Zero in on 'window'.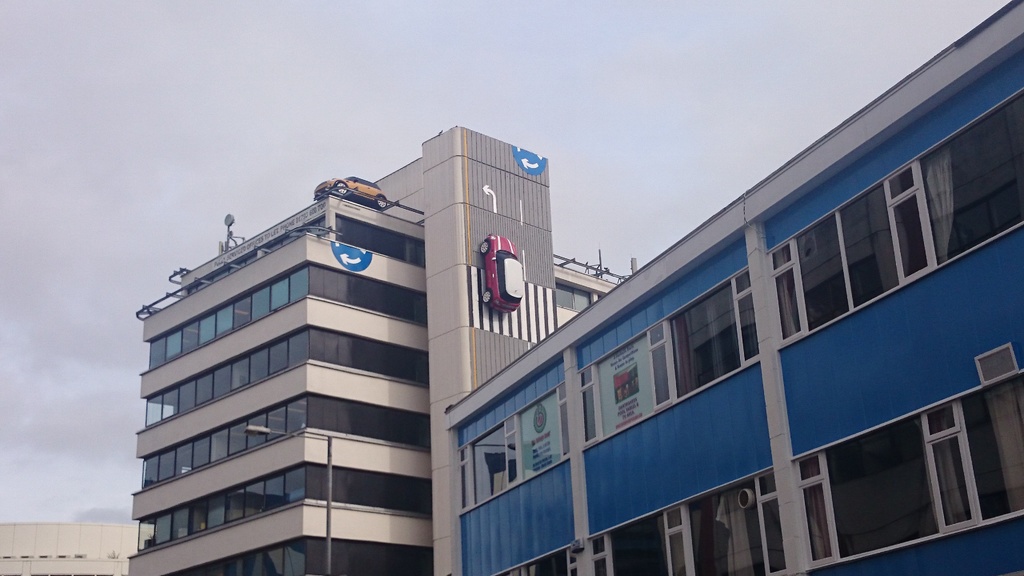
Zeroed in: (left=461, top=374, right=562, bottom=504).
